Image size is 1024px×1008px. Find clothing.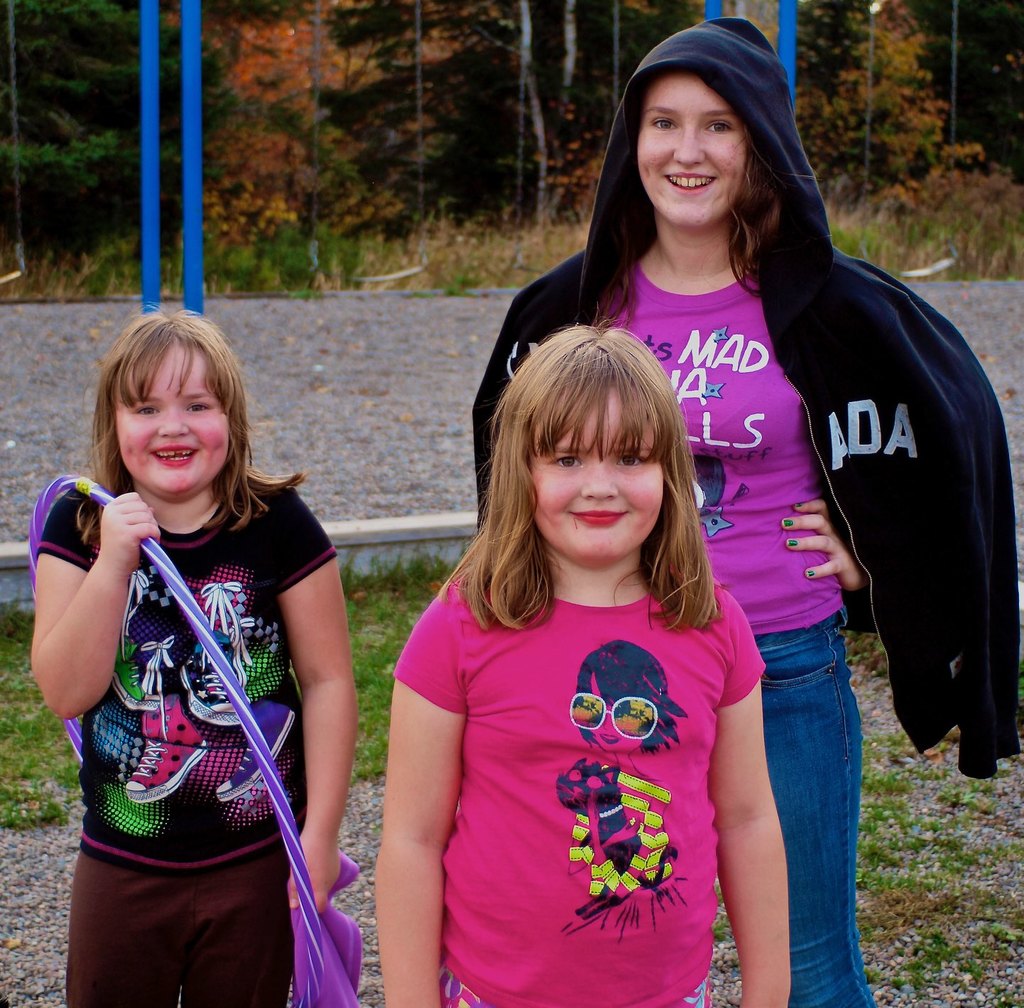
region(464, 13, 1015, 1007).
